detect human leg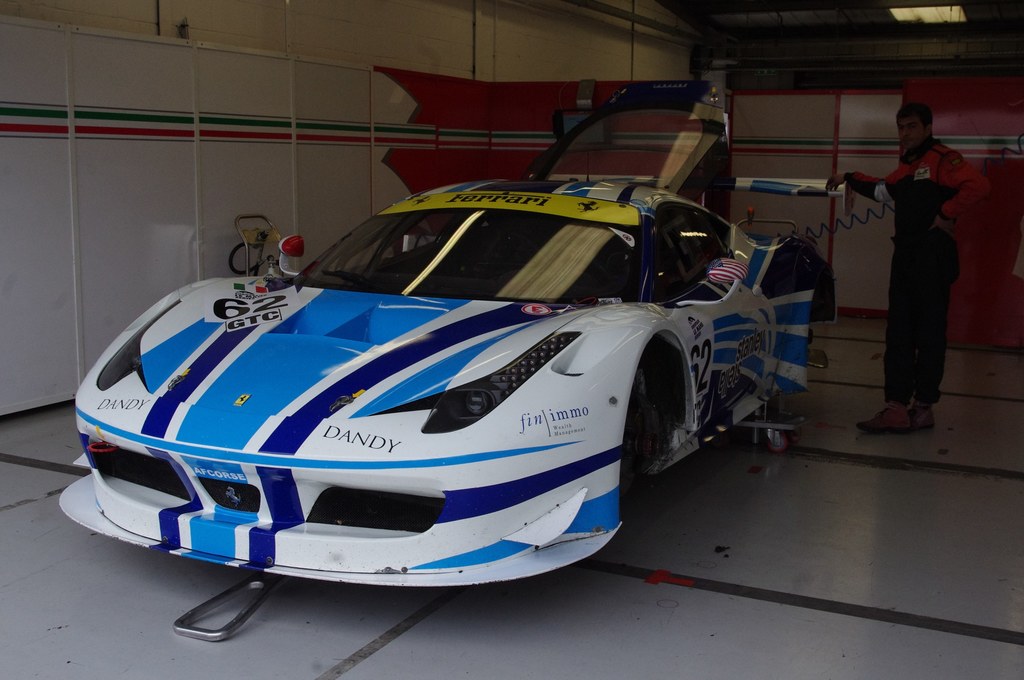
crop(913, 229, 956, 437)
